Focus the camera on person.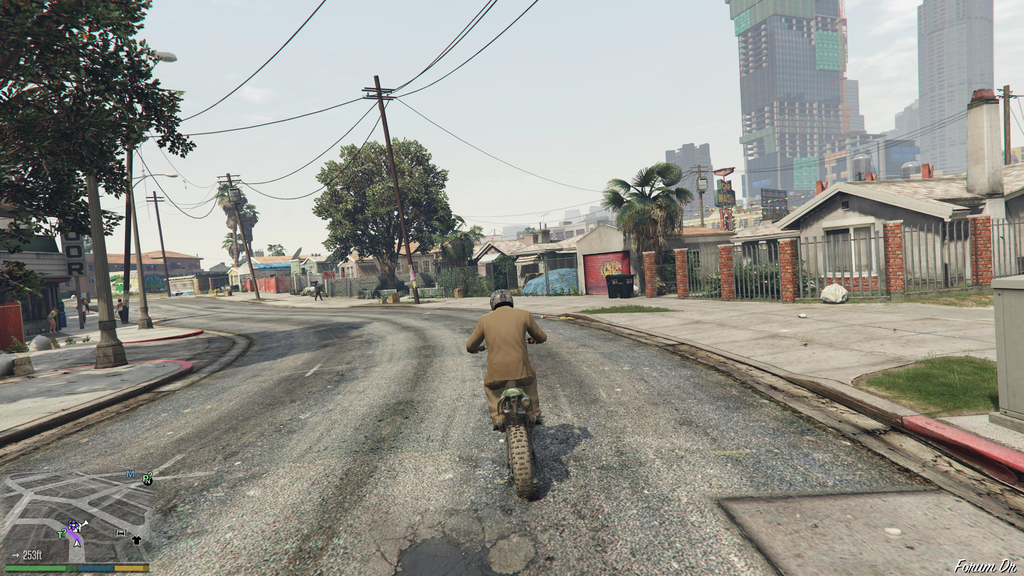
Focus region: bbox=(116, 296, 124, 323).
